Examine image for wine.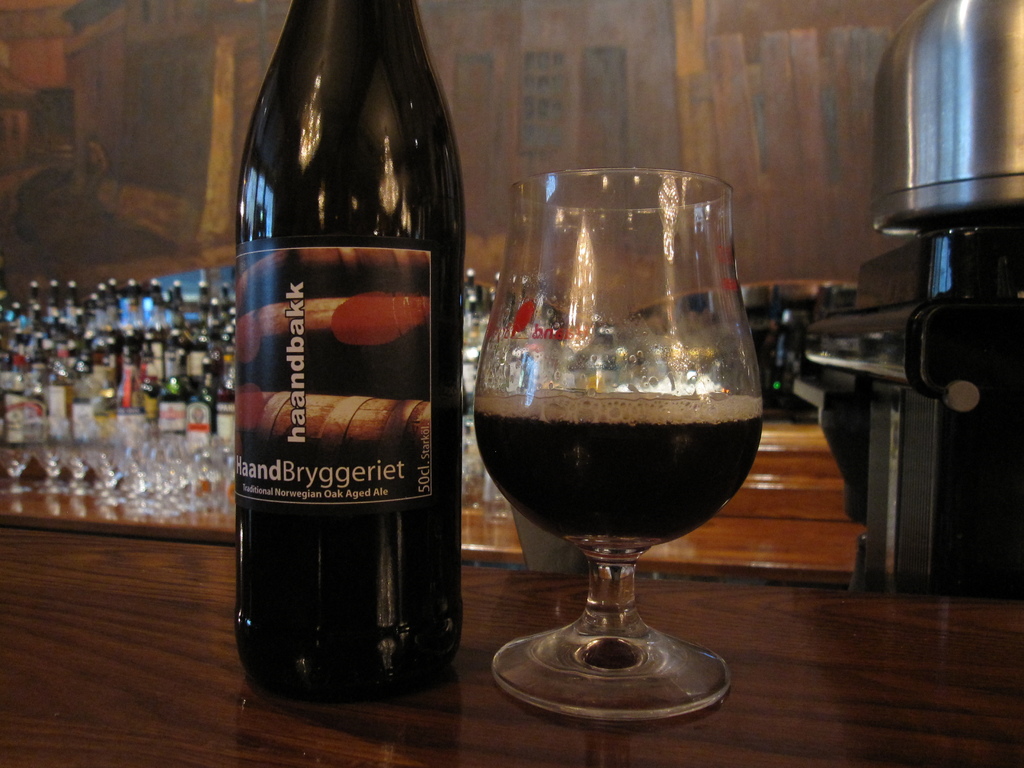
Examination result: left=223, top=0, right=468, bottom=708.
